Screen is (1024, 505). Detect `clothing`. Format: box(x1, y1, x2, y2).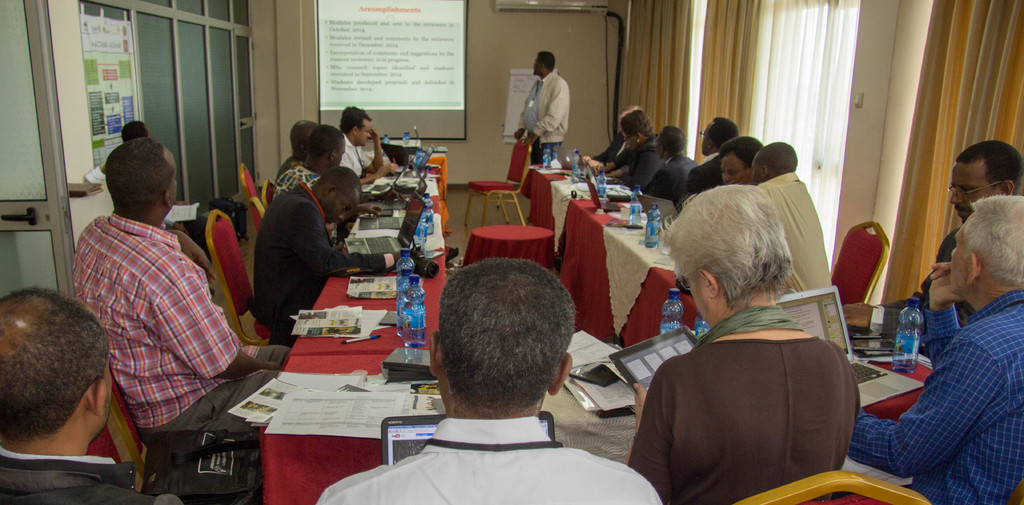
box(515, 70, 575, 166).
